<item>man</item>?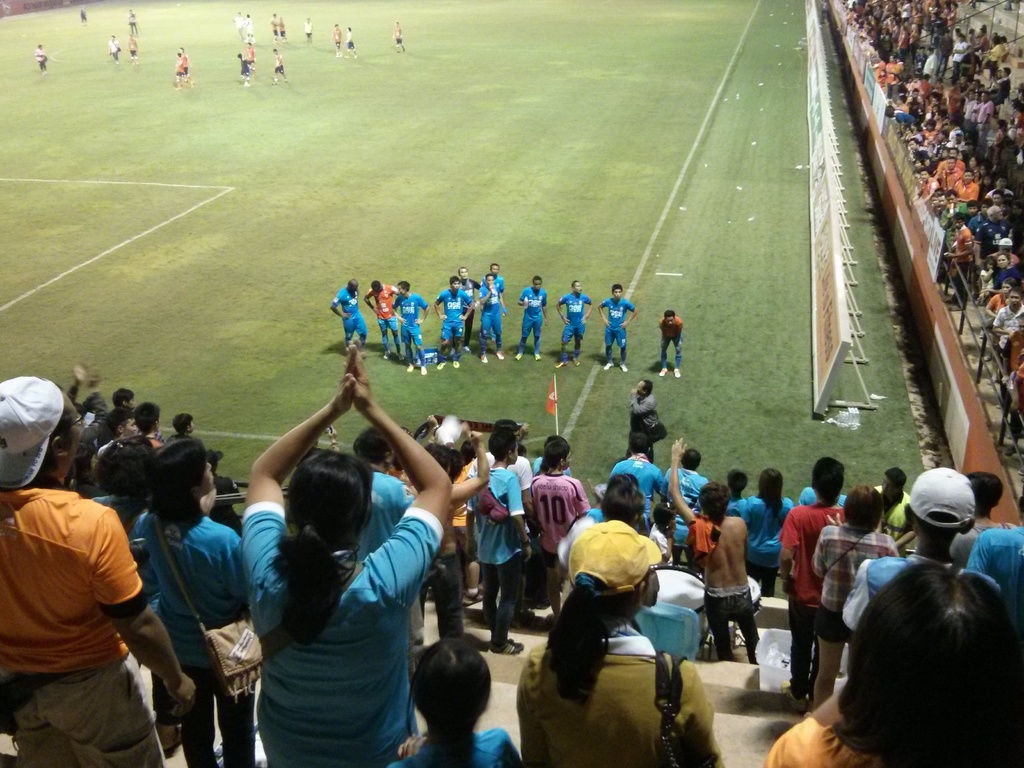
crop(33, 42, 49, 76)
